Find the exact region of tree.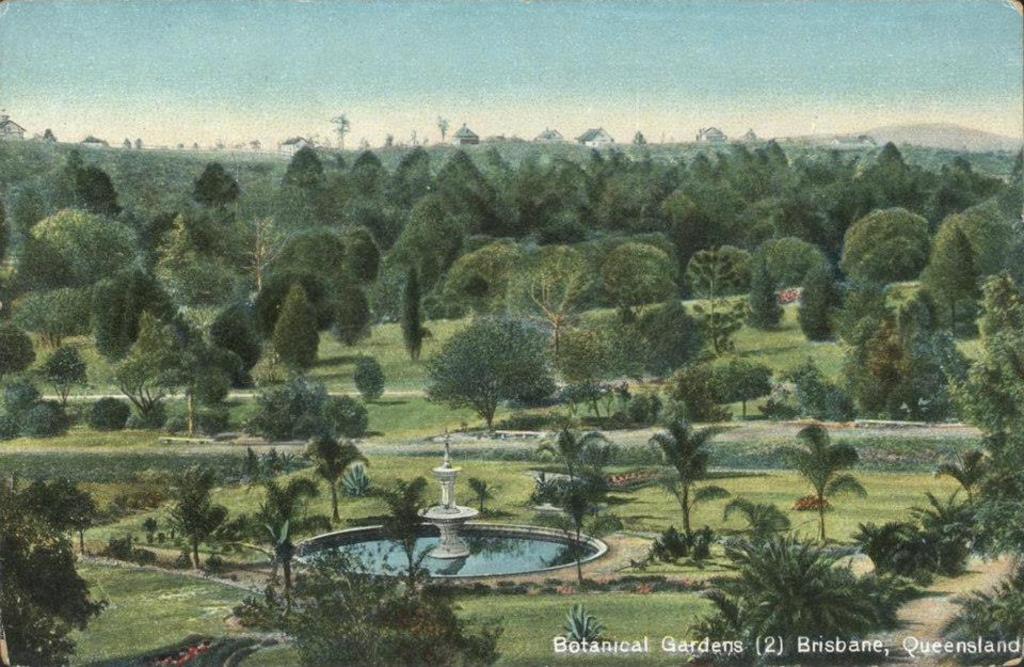
Exact region: bbox=(163, 467, 231, 573).
